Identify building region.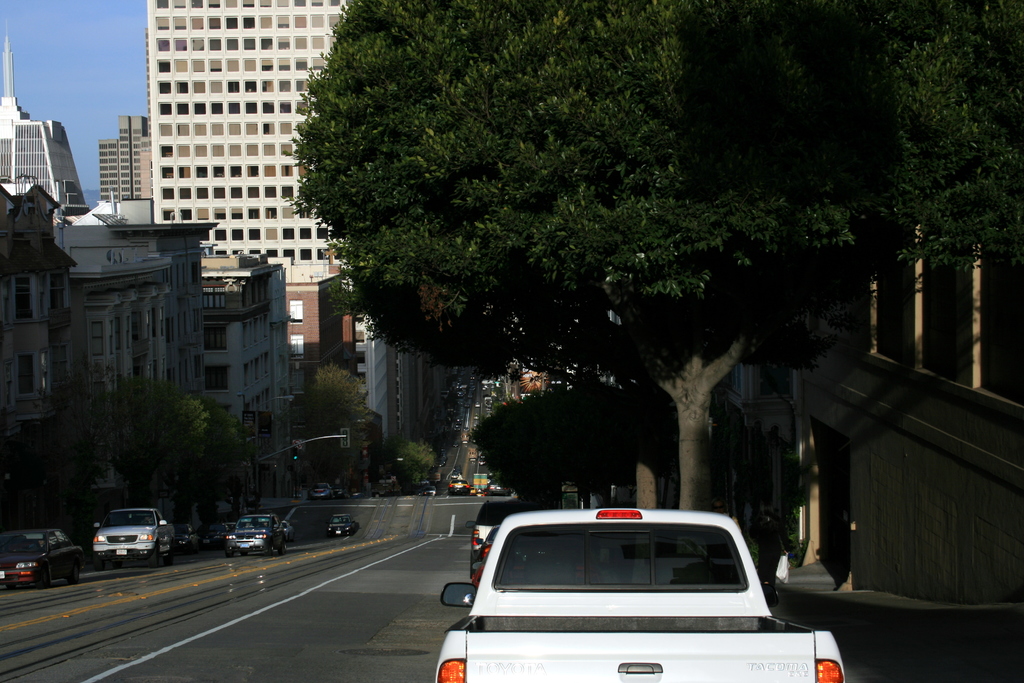
Region: box=[0, 37, 88, 213].
